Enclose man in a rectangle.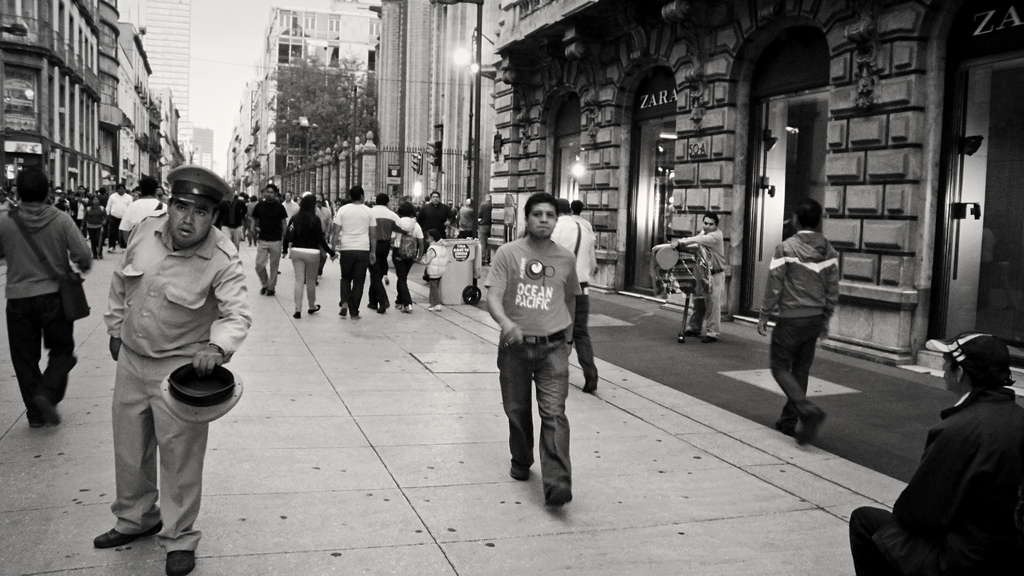
[left=751, top=202, right=837, bottom=449].
